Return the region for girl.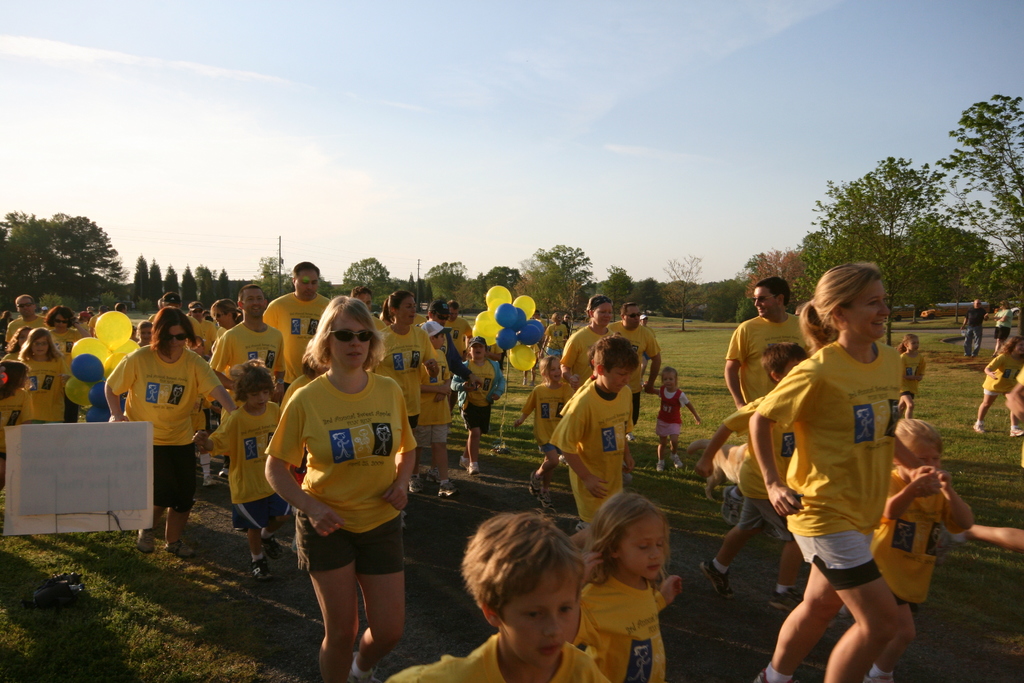
x1=0 y1=360 x2=28 y2=491.
